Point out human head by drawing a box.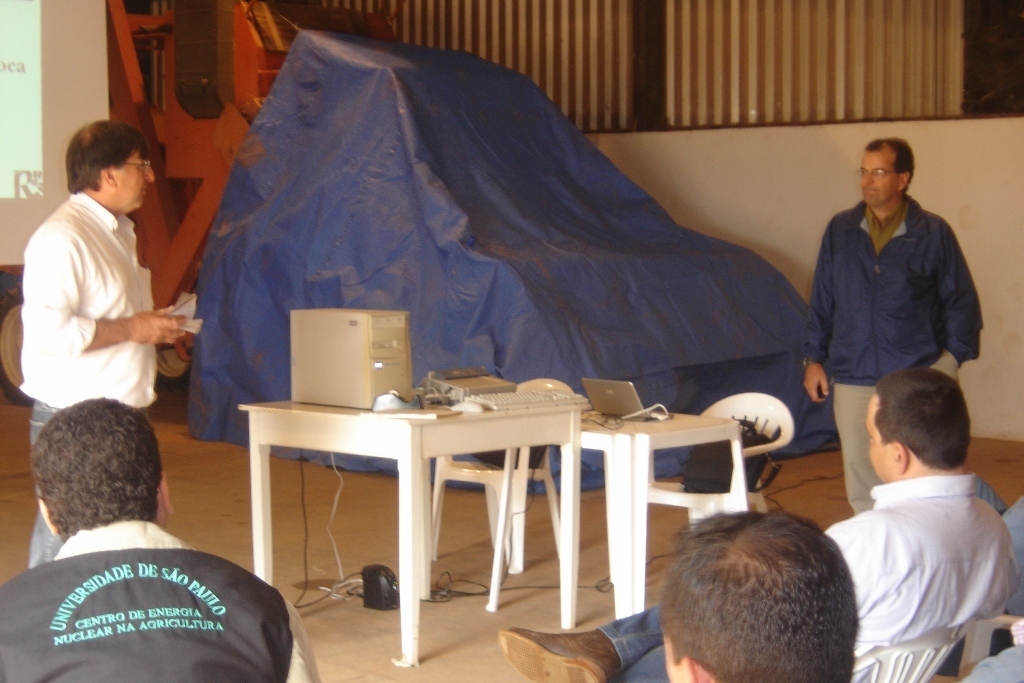
33, 387, 182, 546.
